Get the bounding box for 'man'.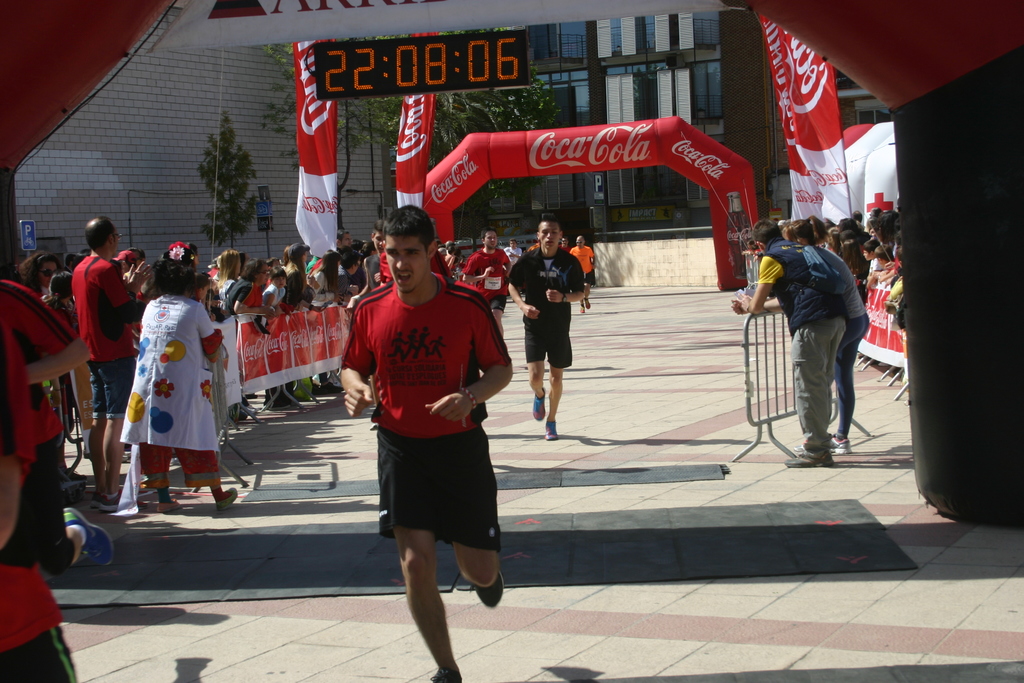
[left=572, top=237, right=594, bottom=315].
